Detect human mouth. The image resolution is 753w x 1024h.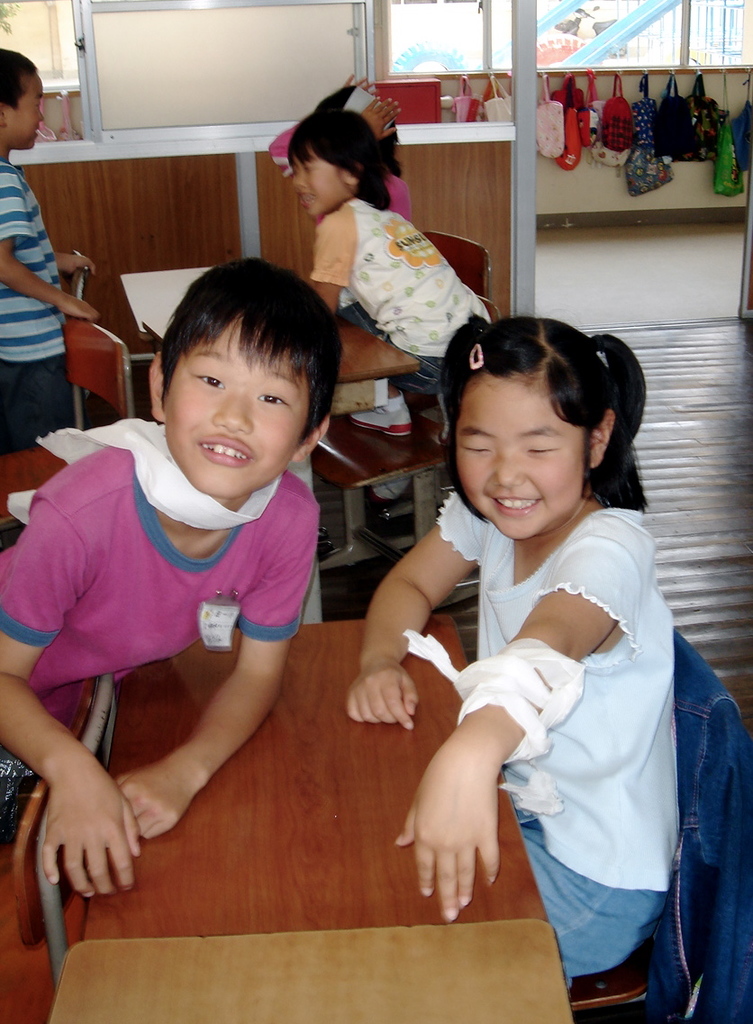
bbox=[202, 434, 248, 467].
